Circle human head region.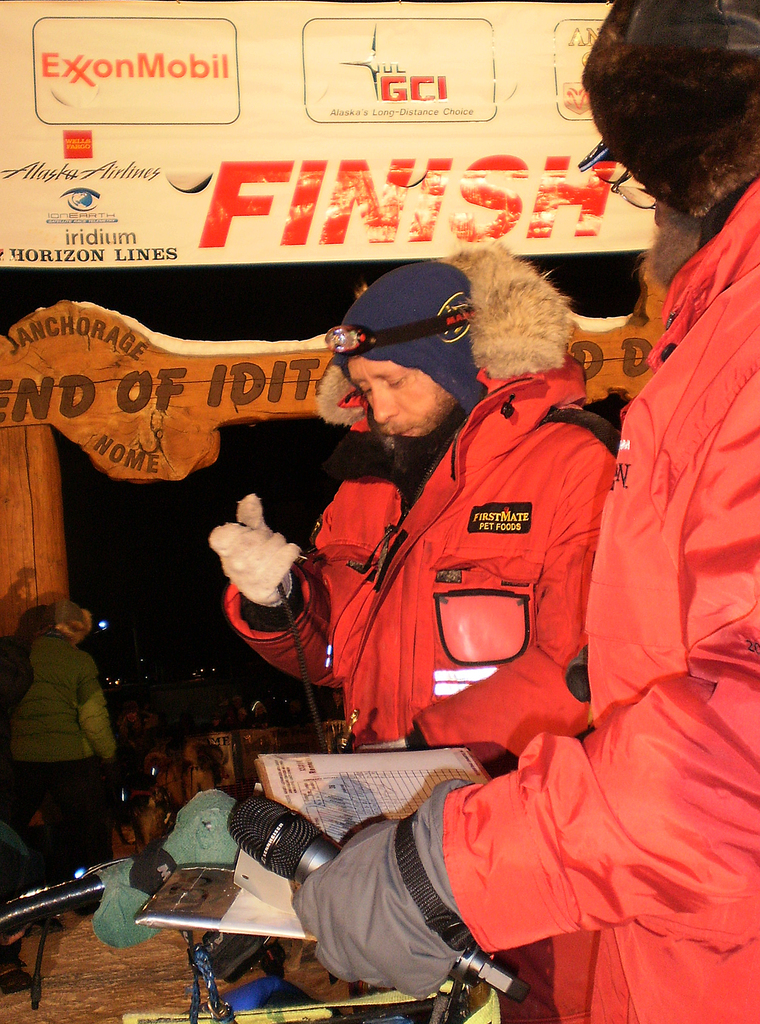
Region: l=568, t=8, r=756, b=237.
